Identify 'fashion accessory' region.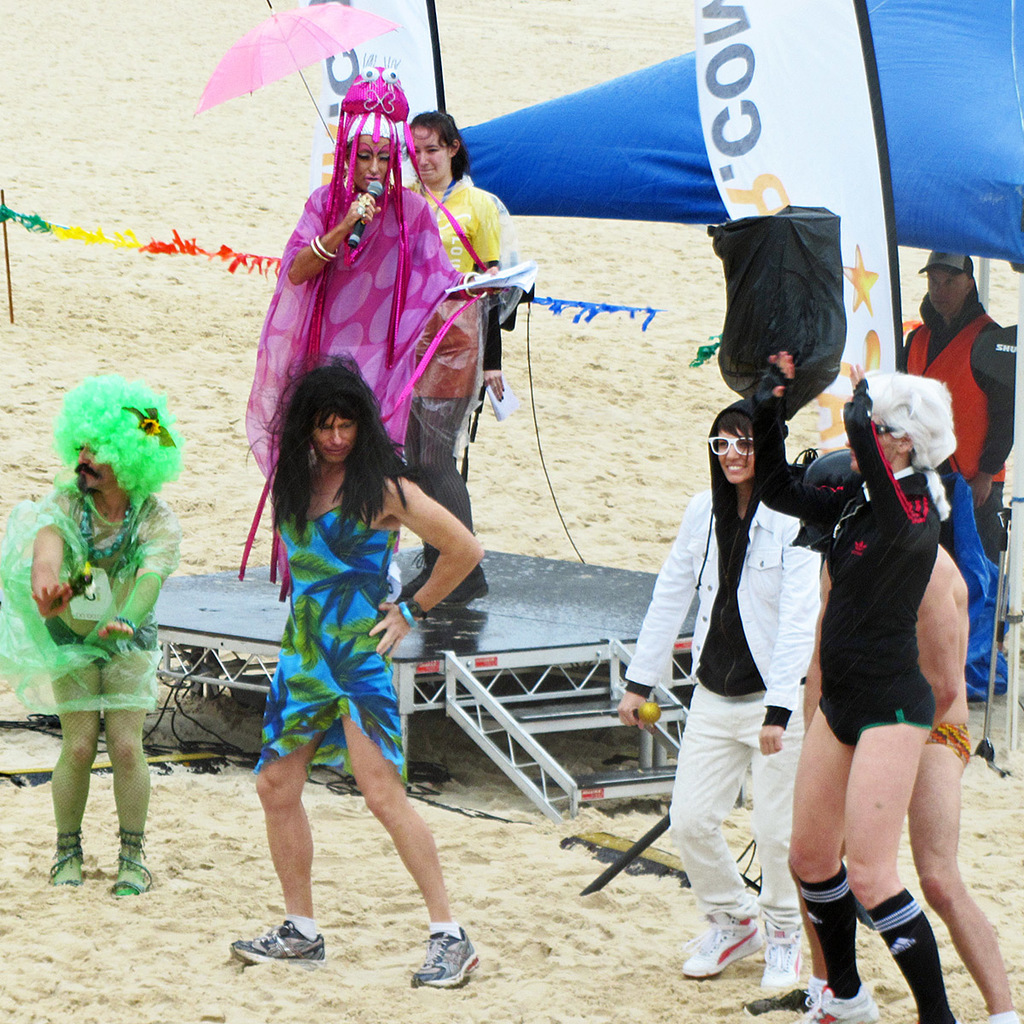
Region: detection(797, 857, 863, 996).
